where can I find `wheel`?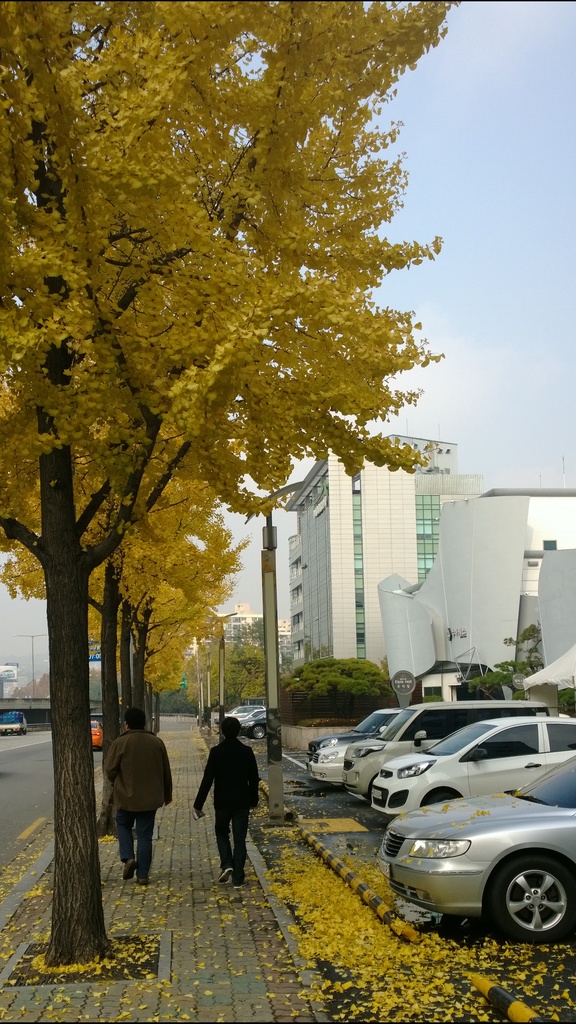
You can find it at {"left": 420, "top": 786, "right": 459, "bottom": 807}.
